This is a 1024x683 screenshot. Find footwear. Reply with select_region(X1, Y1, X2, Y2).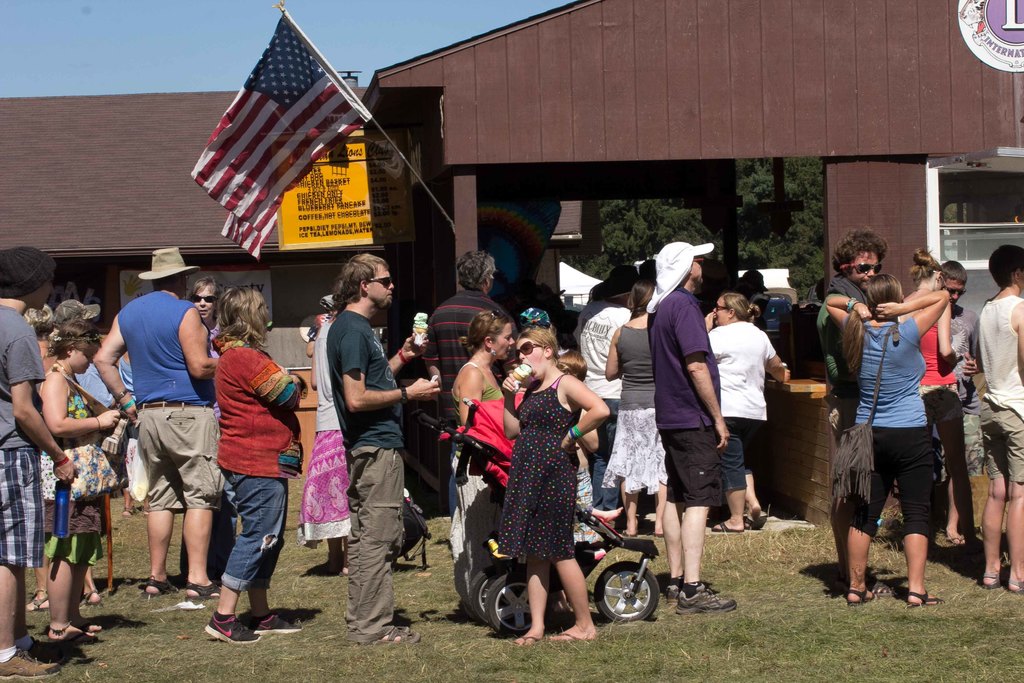
select_region(550, 632, 597, 646).
